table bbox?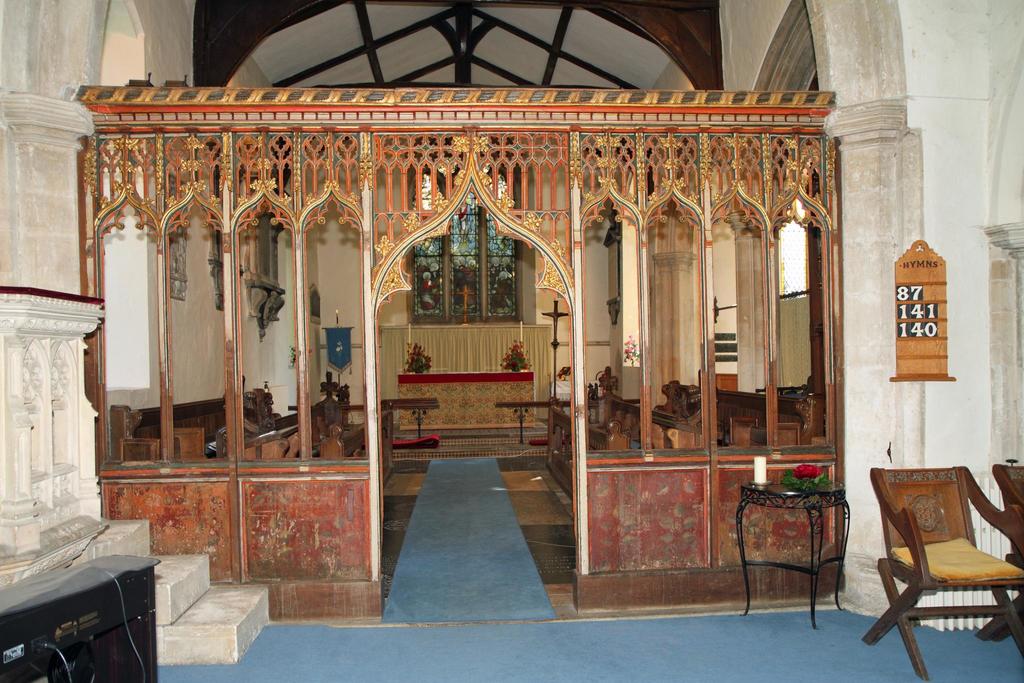
[x1=394, y1=367, x2=538, y2=425]
